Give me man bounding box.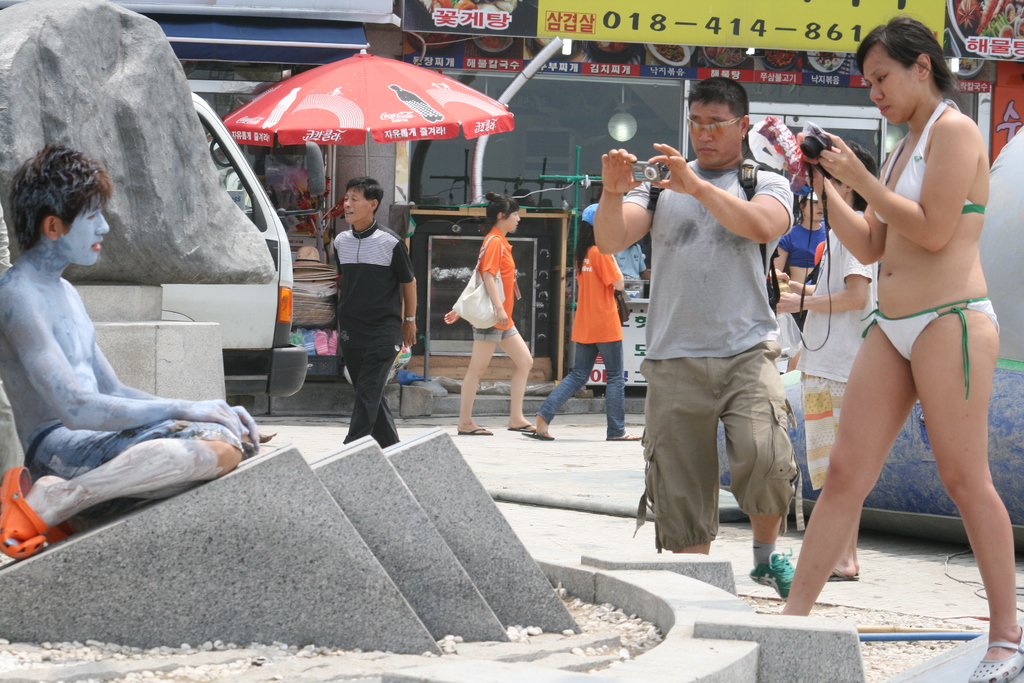
[326, 186, 426, 443].
